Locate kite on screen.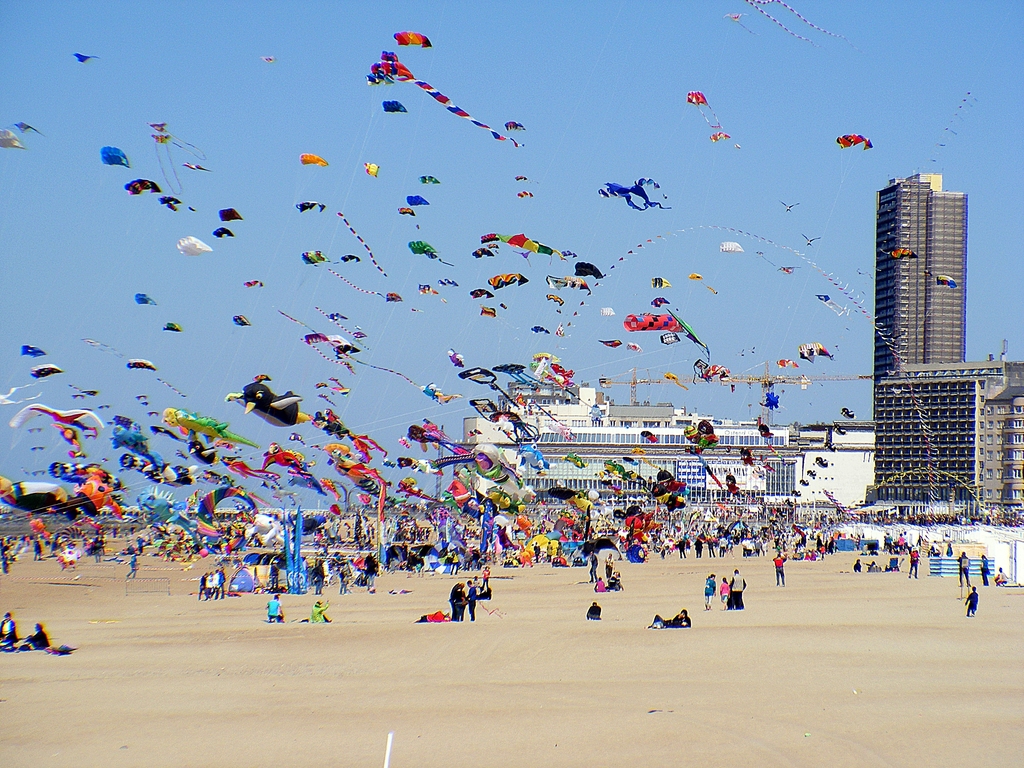
On screen at BBox(625, 340, 642, 353).
